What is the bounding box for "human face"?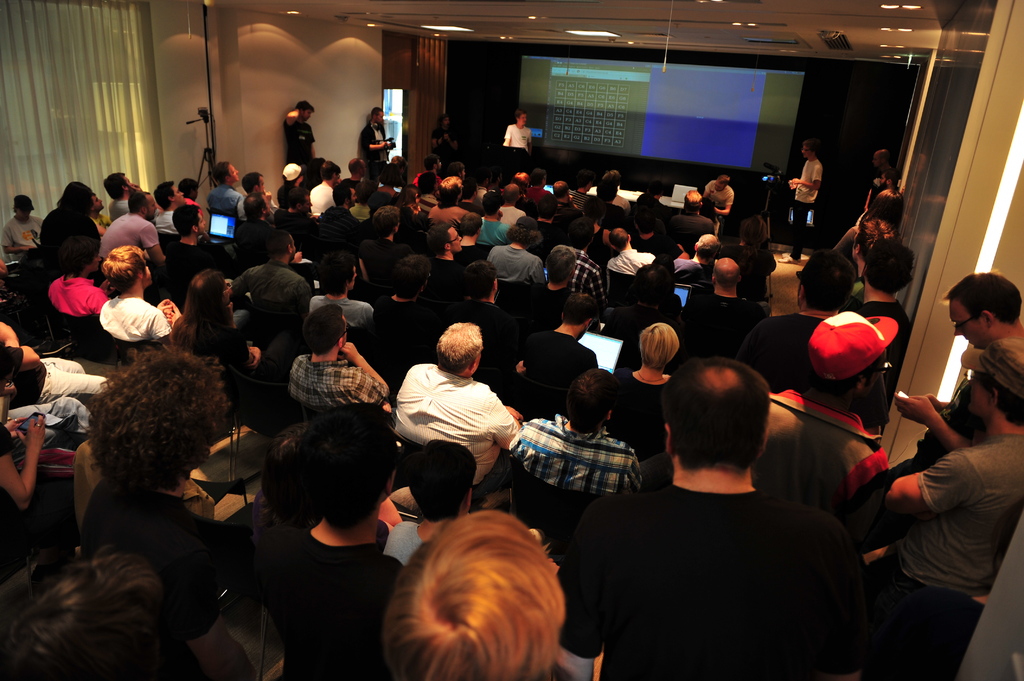
l=968, t=369, r=990, b=416.
